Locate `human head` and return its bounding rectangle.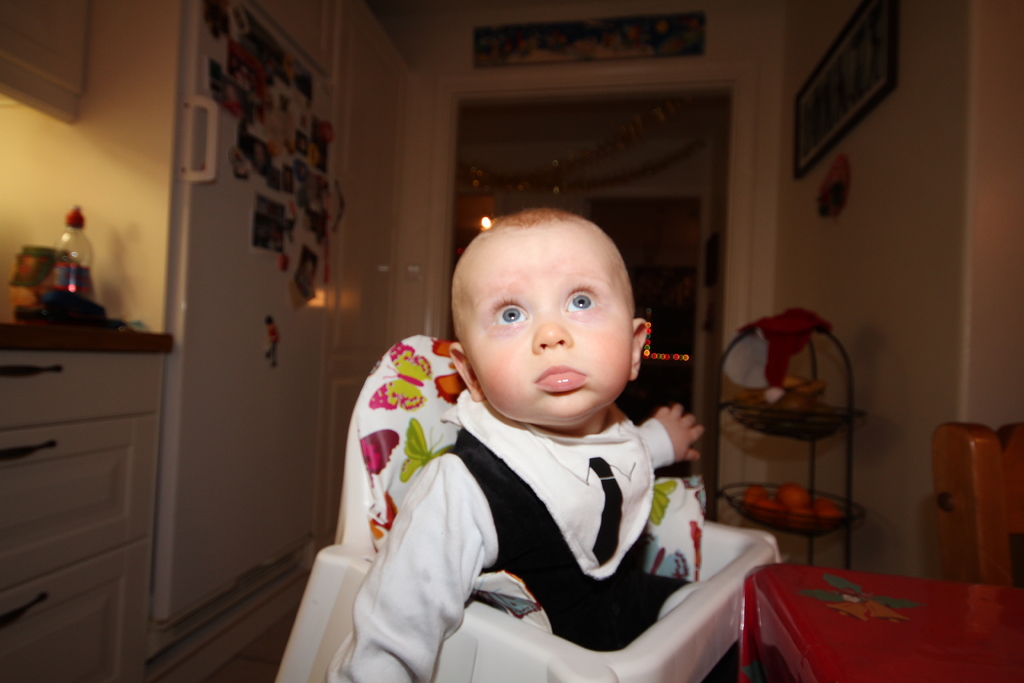
box=[458, 208, 670, 430].
